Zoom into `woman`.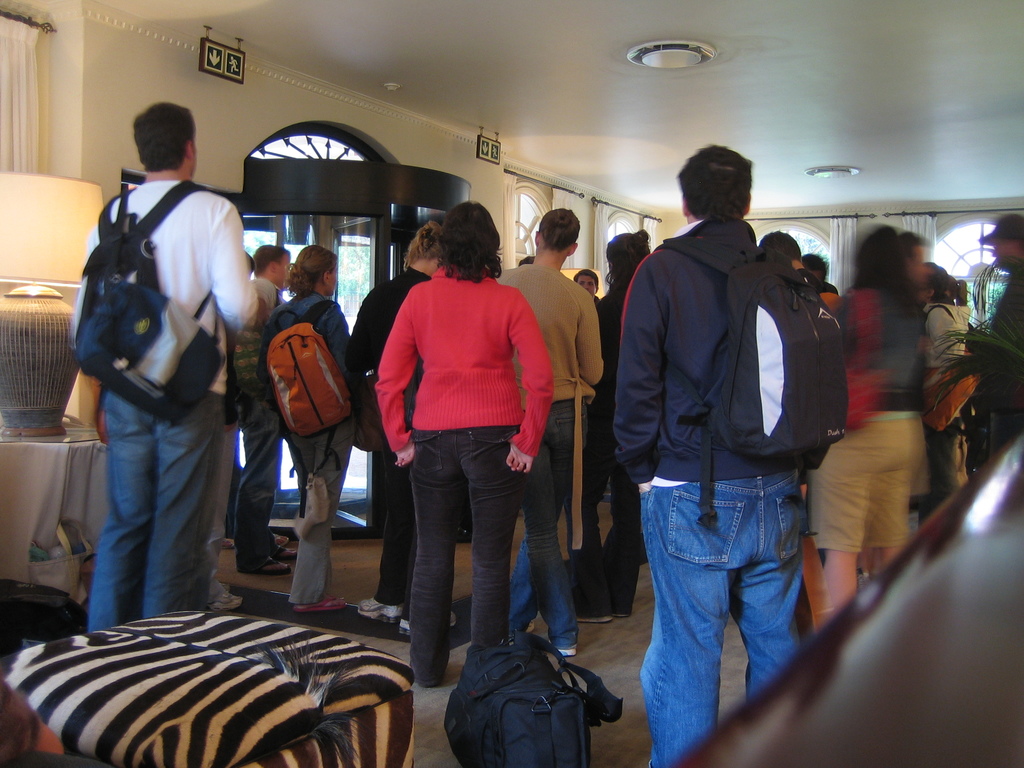
Zoom target: bbox=(936, 268, 980, 486).
